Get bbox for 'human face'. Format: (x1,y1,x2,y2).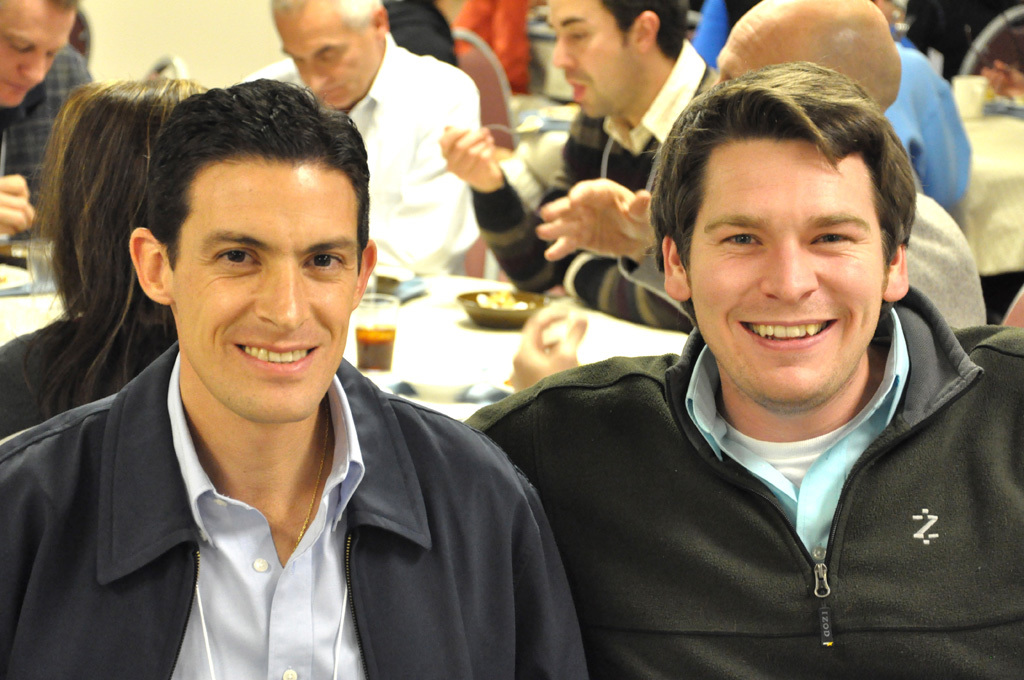
(172,154,352,429).
